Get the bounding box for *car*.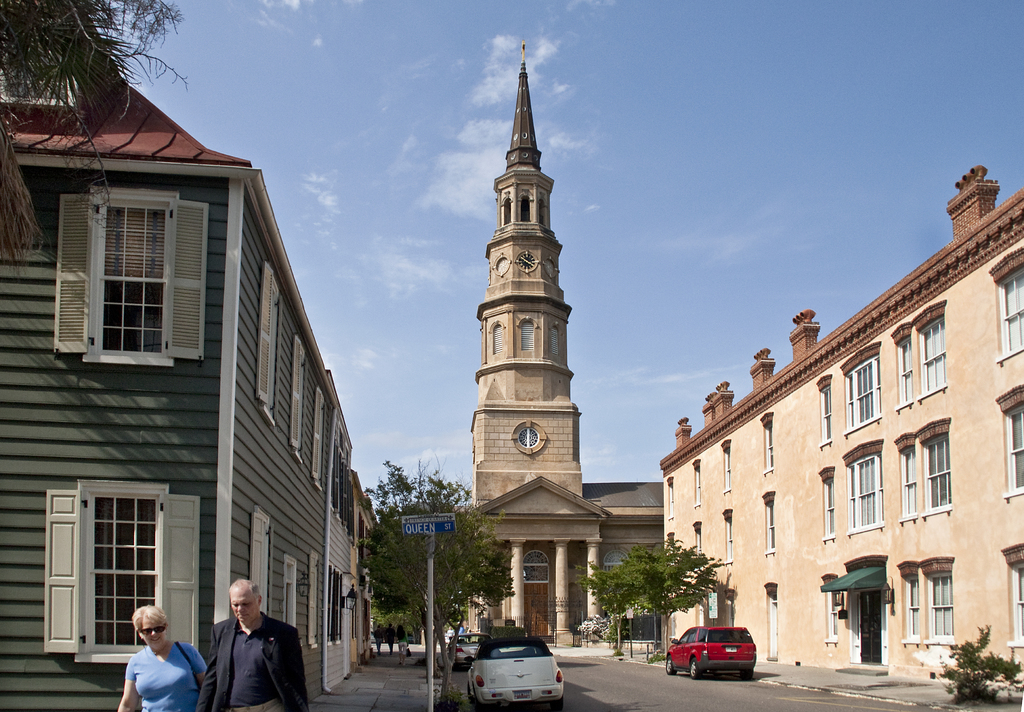
<box>666,624,755,683</box>.
